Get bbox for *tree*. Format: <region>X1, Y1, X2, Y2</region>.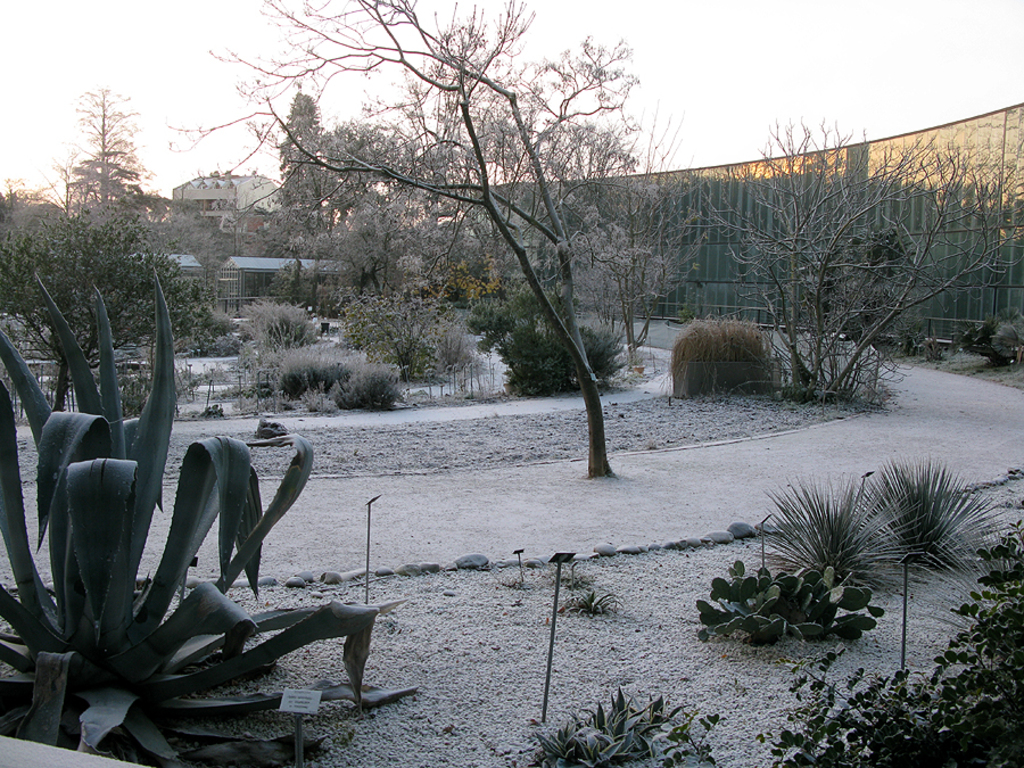
<region>0, 209, 223, 416</region>.
